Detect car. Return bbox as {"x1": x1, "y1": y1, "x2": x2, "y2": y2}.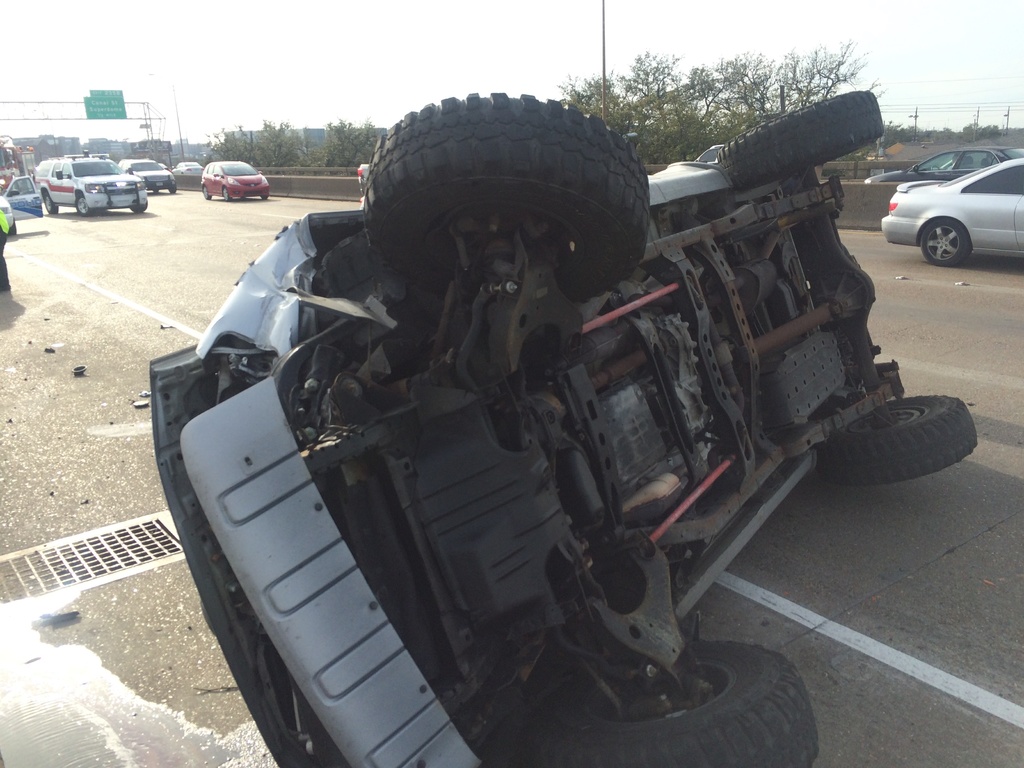
{"x1": 177, "y1": 158, "x2": 204, "y2": 171}.
